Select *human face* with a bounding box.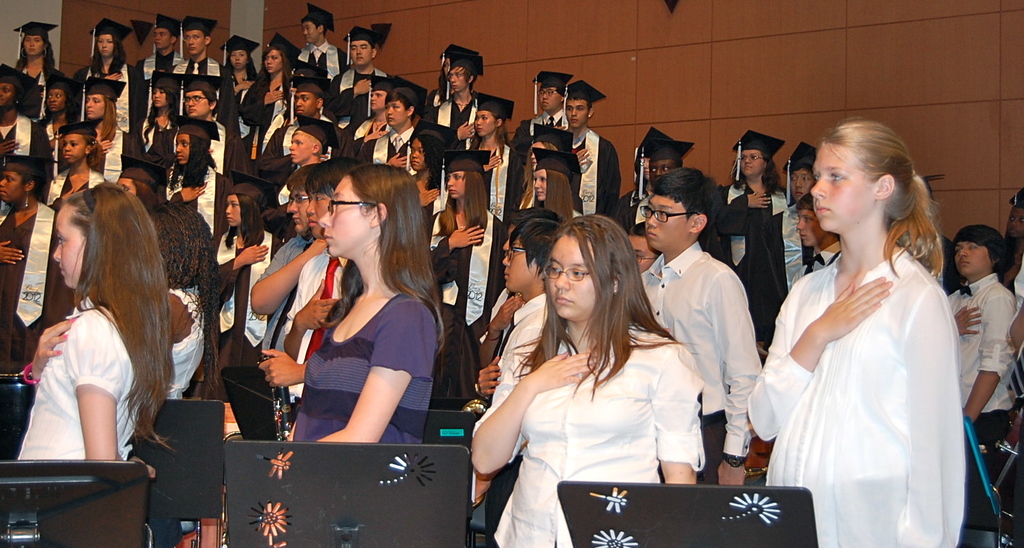
(295, 95, 319, 112).
